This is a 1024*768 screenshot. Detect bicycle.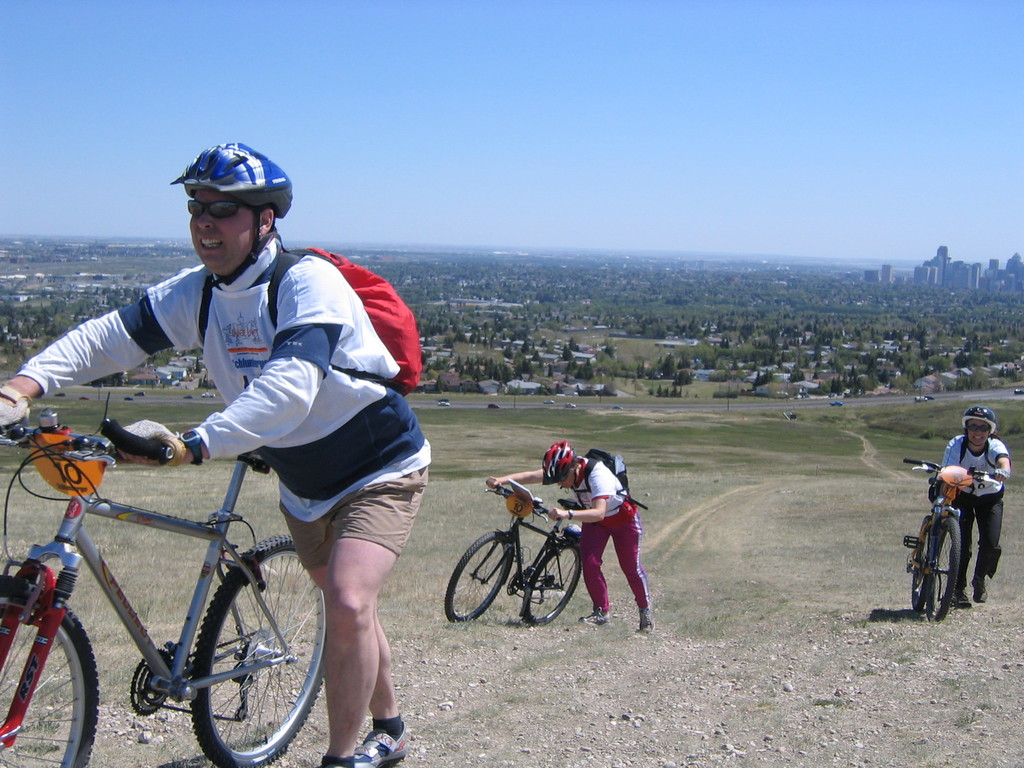
x1=442, y1=478, x2=586, y2=625.
